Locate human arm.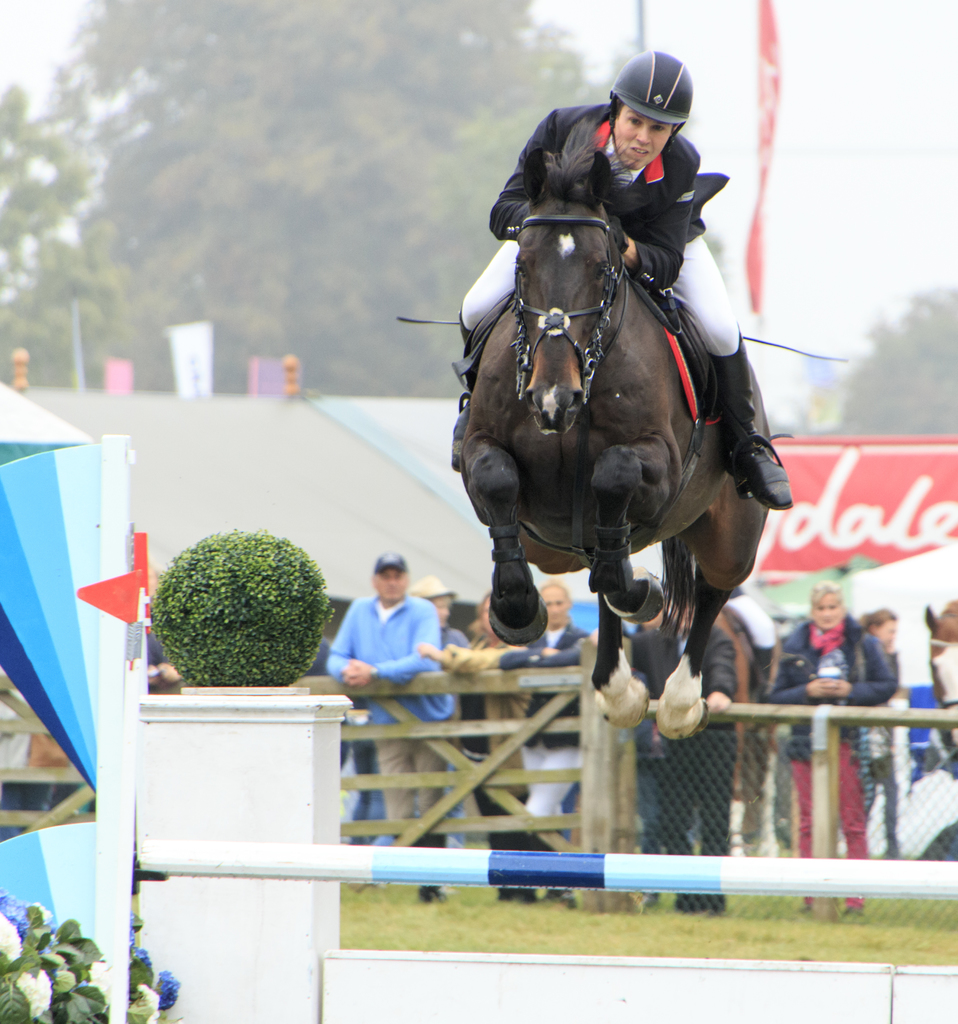
Bounding box: (left=767, top=636, right=831, bottom=708).
